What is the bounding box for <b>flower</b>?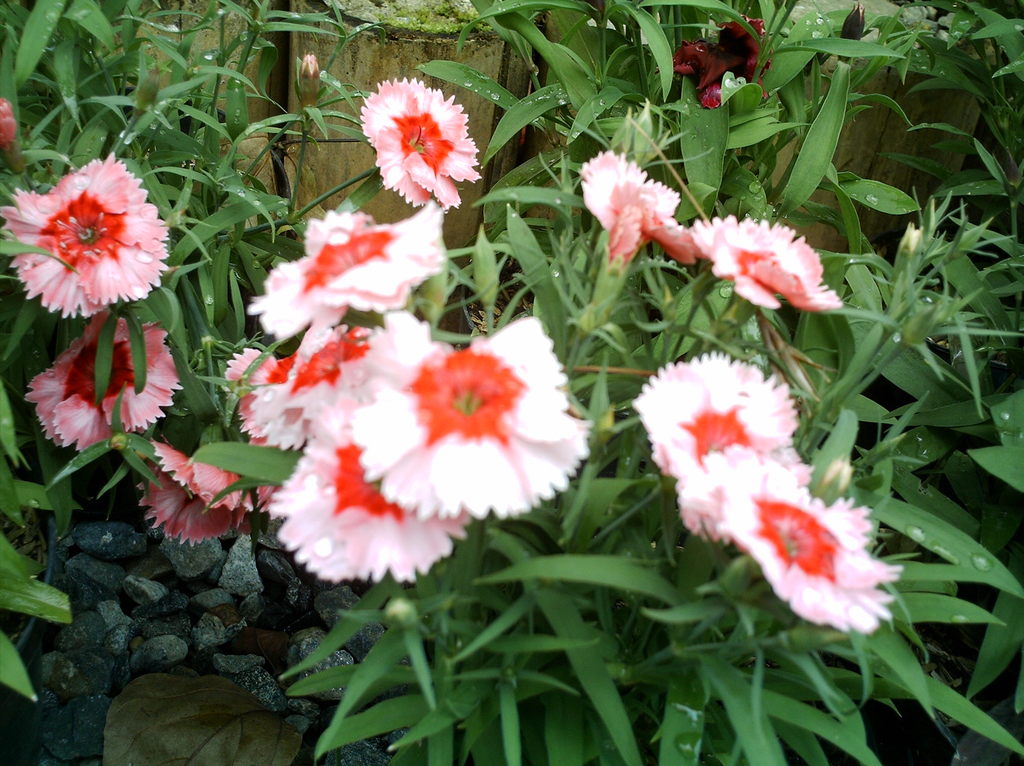
rect(243, 208, 453, 336).
